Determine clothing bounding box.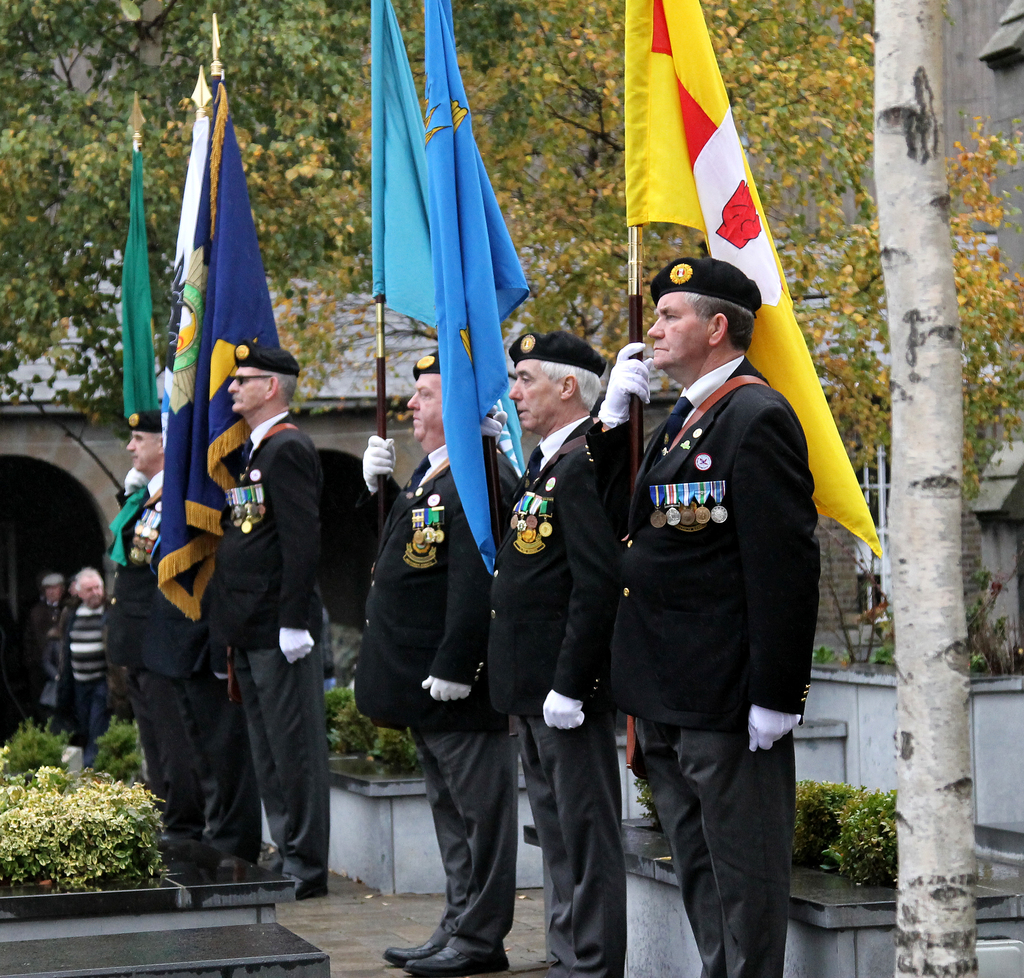
Determined: bbox=(212, 409, 326, 887).
